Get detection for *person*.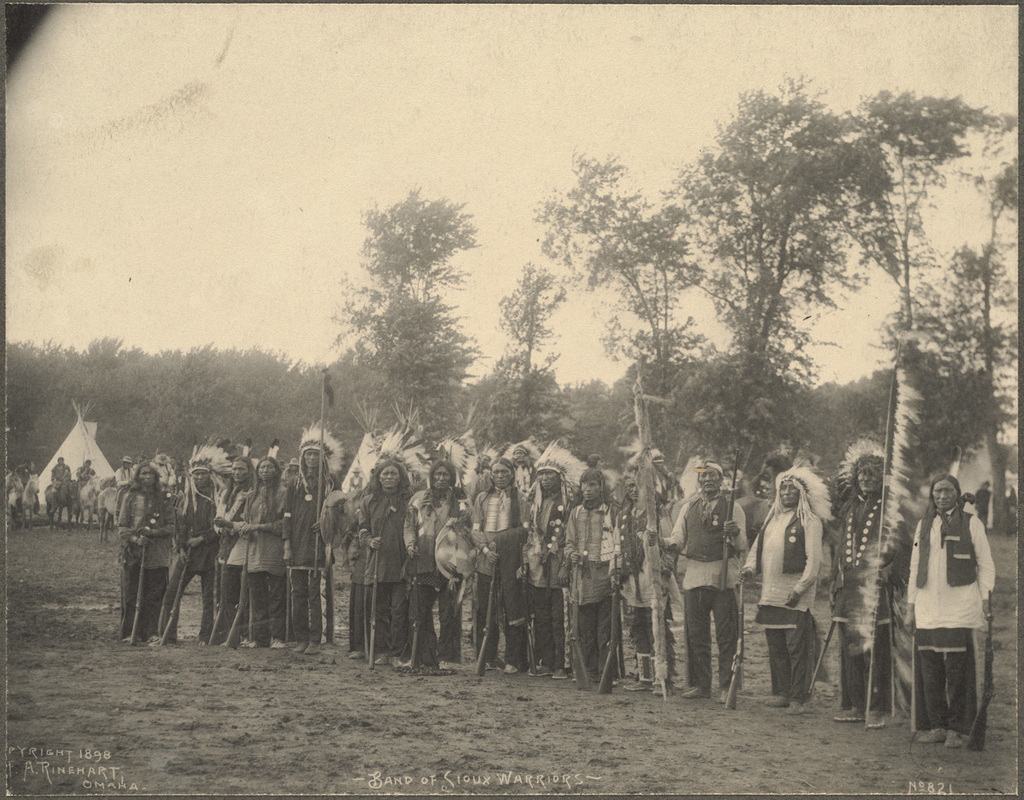
Detection: (215,457,253,644).
